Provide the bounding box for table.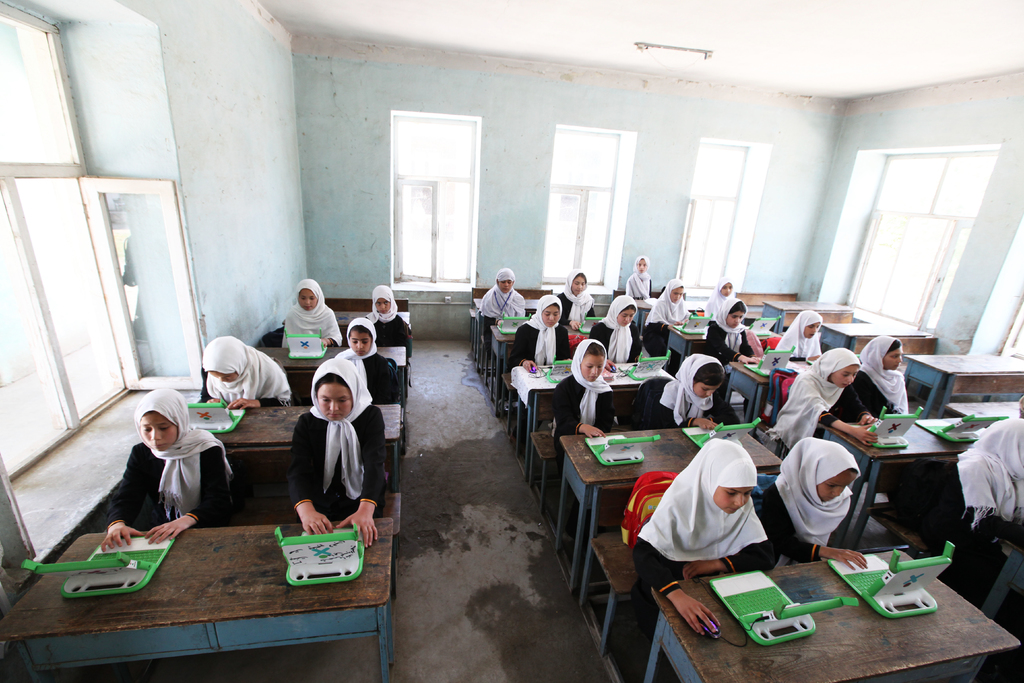
5:502:380:657.
